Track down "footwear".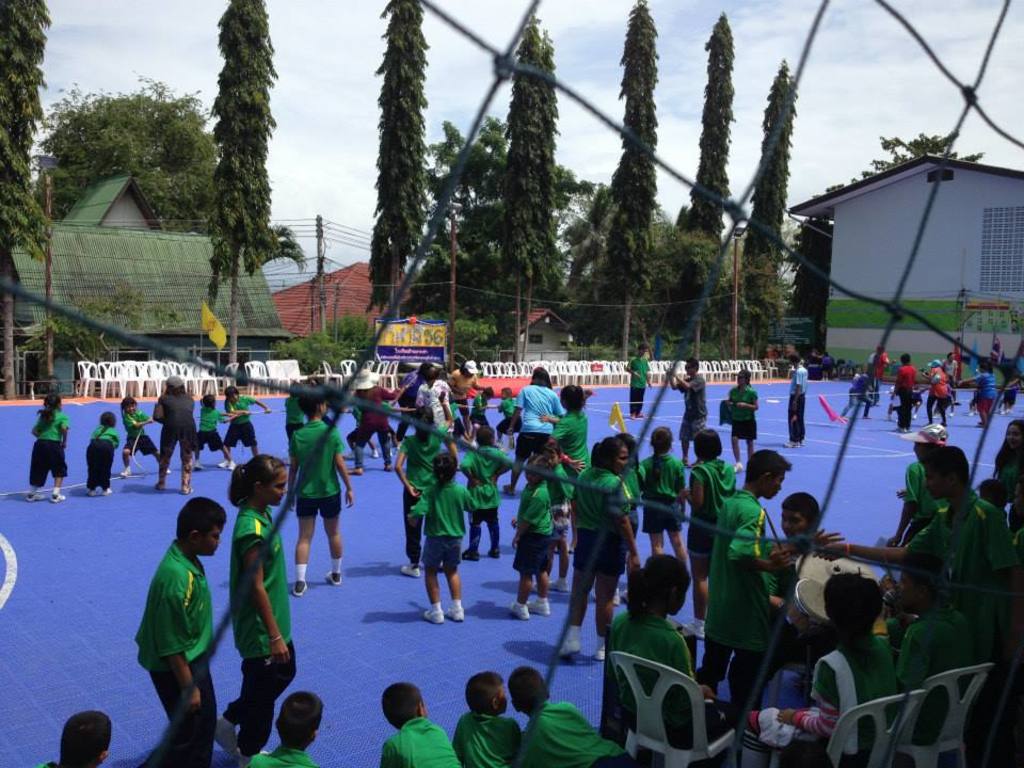
Tracked to rect(221, 457, 233, 468).
